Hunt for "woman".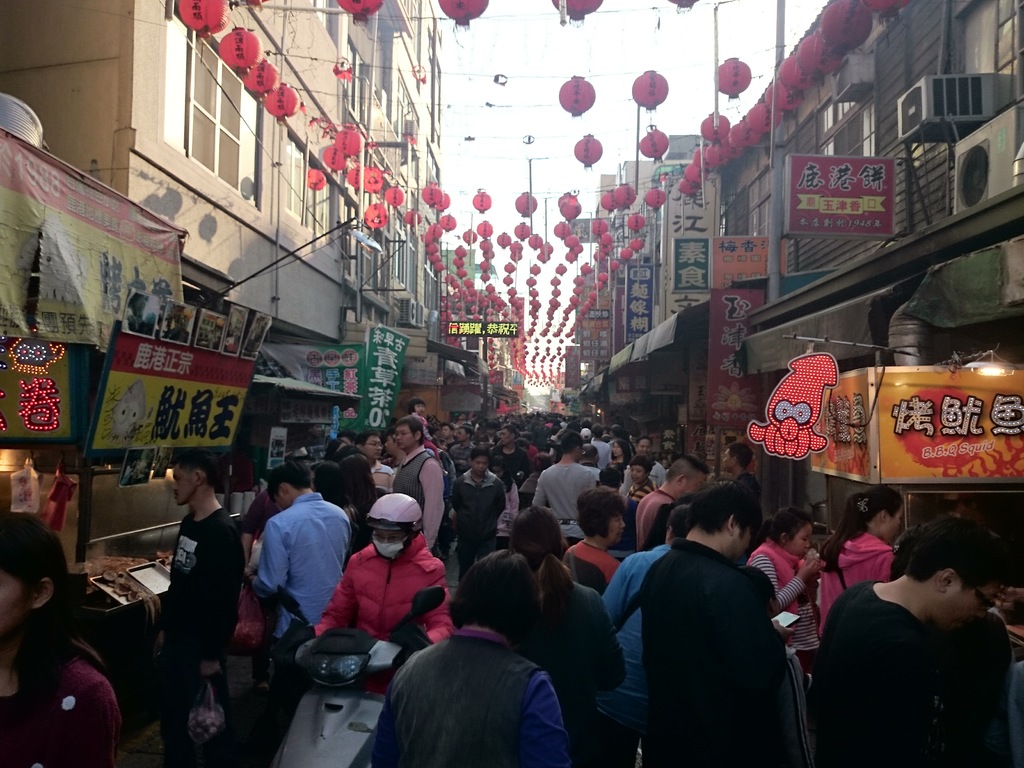
Hunted down at bbox=(0, 506, 125, 767).
